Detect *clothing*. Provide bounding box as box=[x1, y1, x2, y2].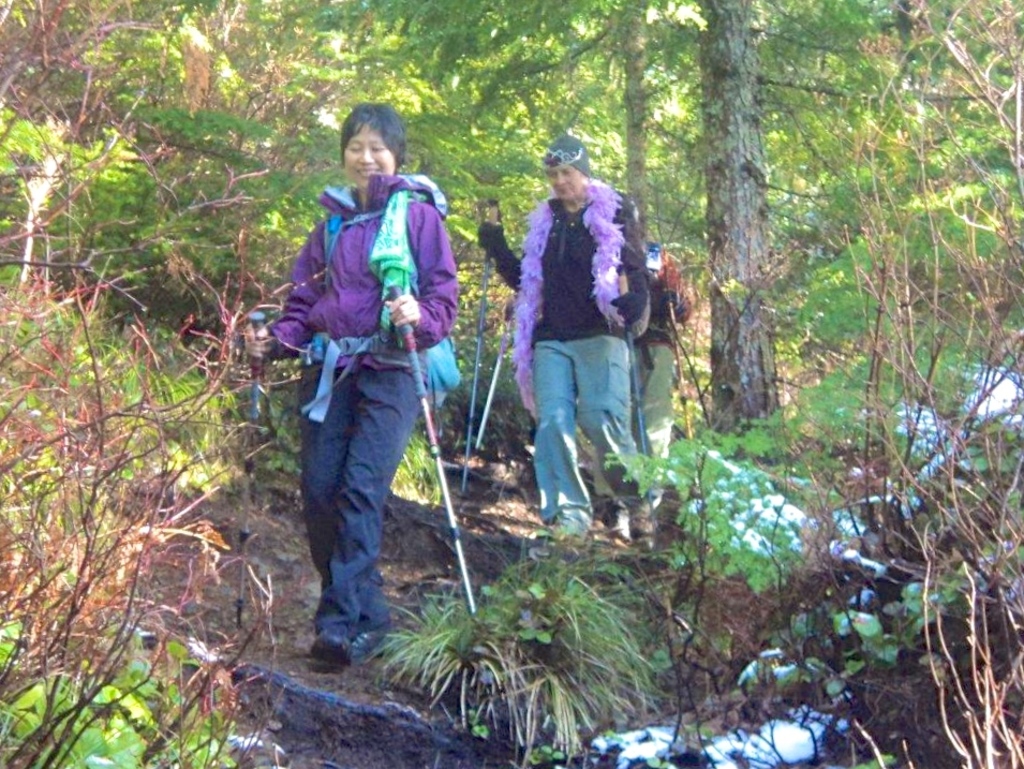
box=[632, 249, 693, 509].
